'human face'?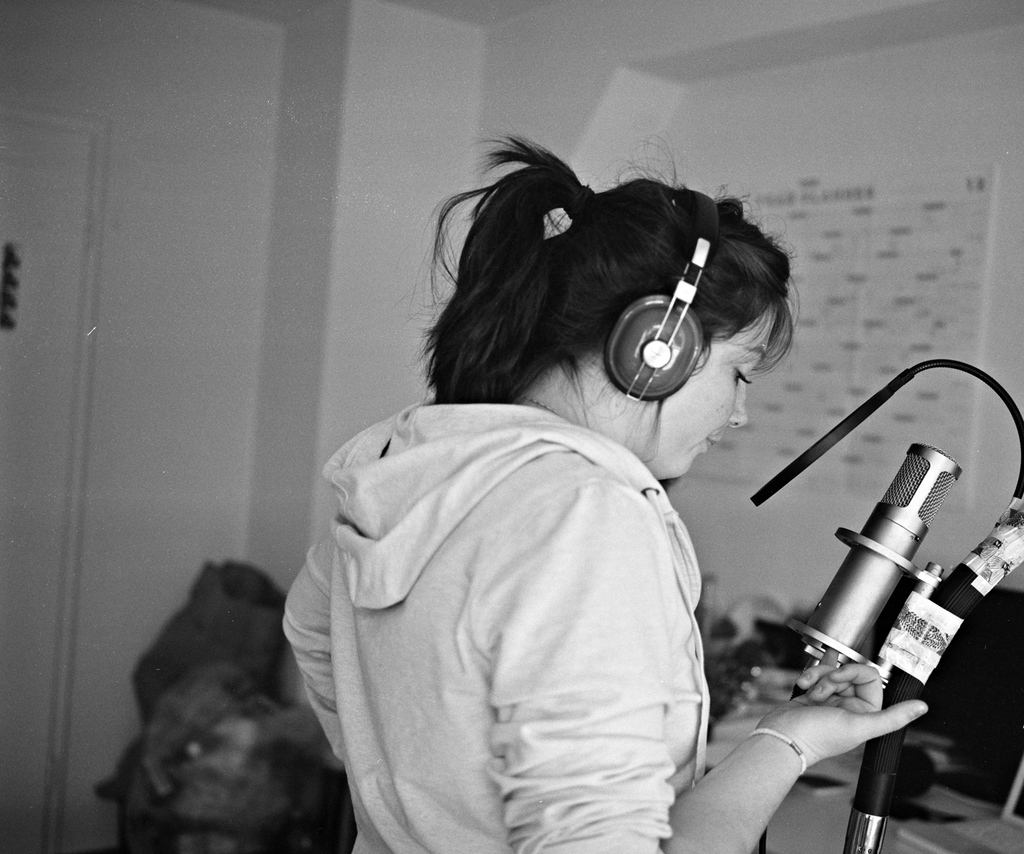
x1=662 y1=310 x2=781 y2=479
